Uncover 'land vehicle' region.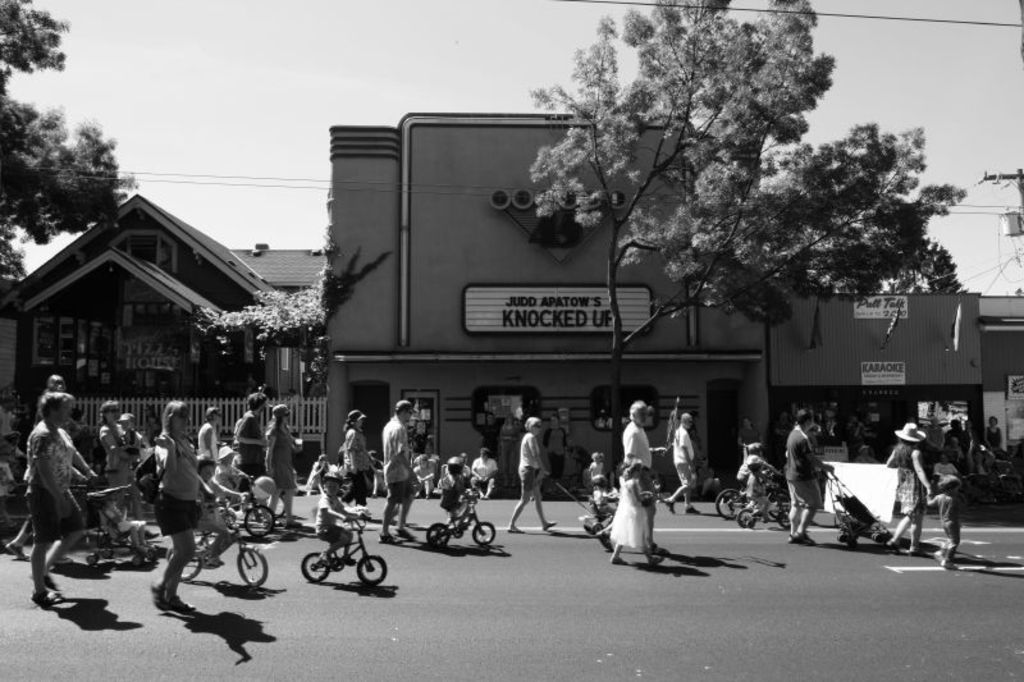
Uncovered: region(422, 488, 498, 551).
